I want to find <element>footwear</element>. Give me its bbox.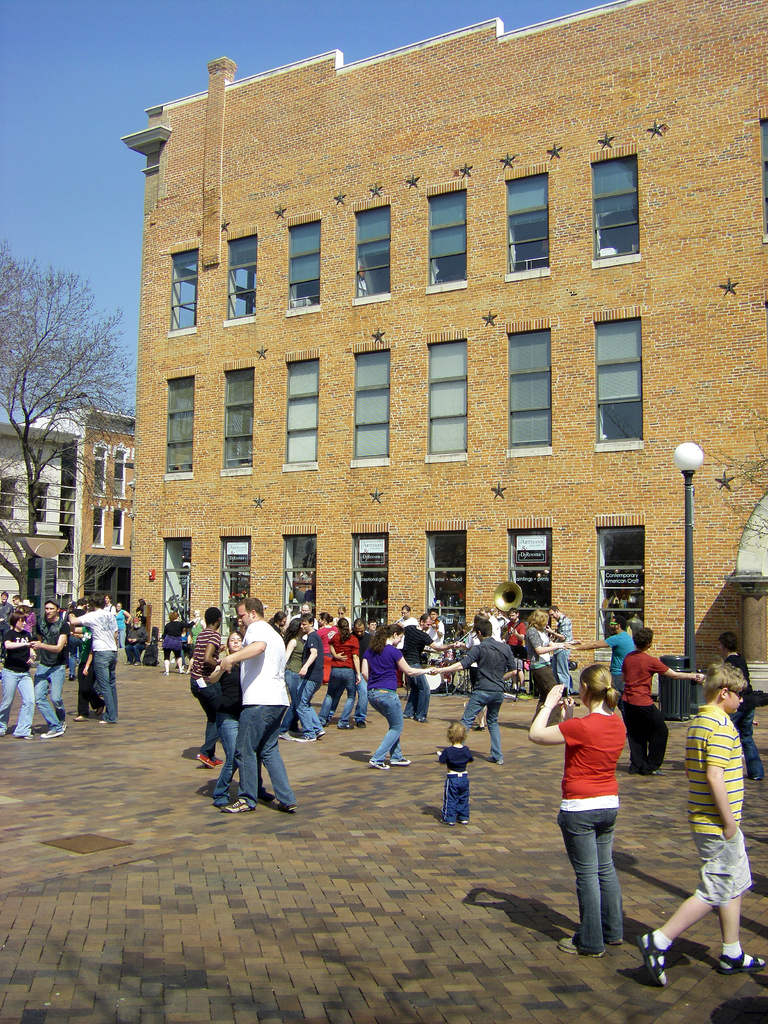
<box>41,729,63,738</box>.
